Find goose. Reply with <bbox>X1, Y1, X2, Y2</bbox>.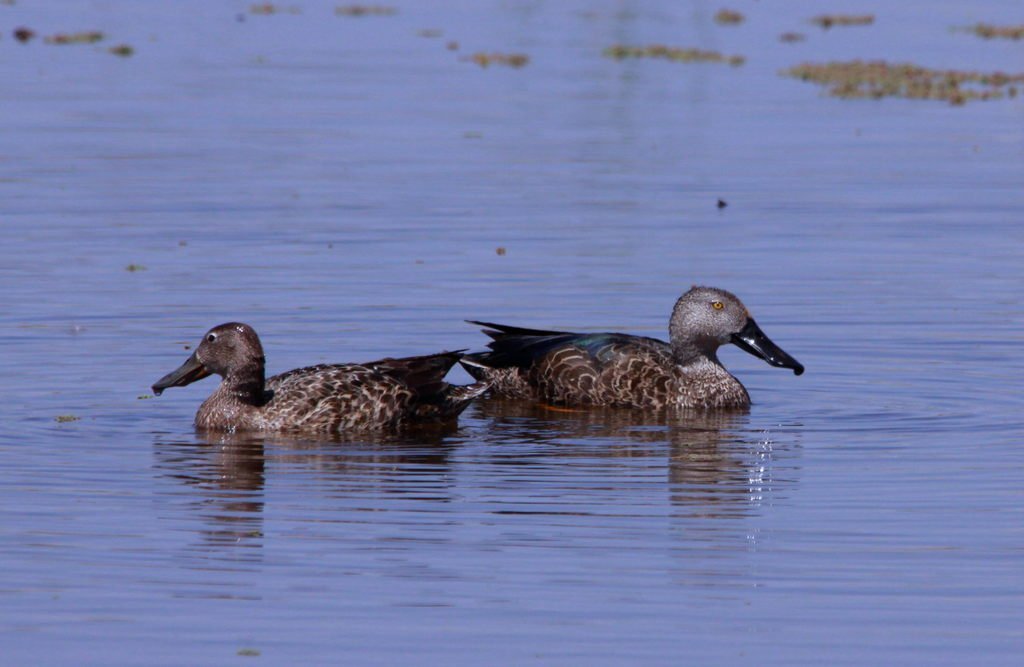
<bbox>462, 282, 805, 407</bbox>.
